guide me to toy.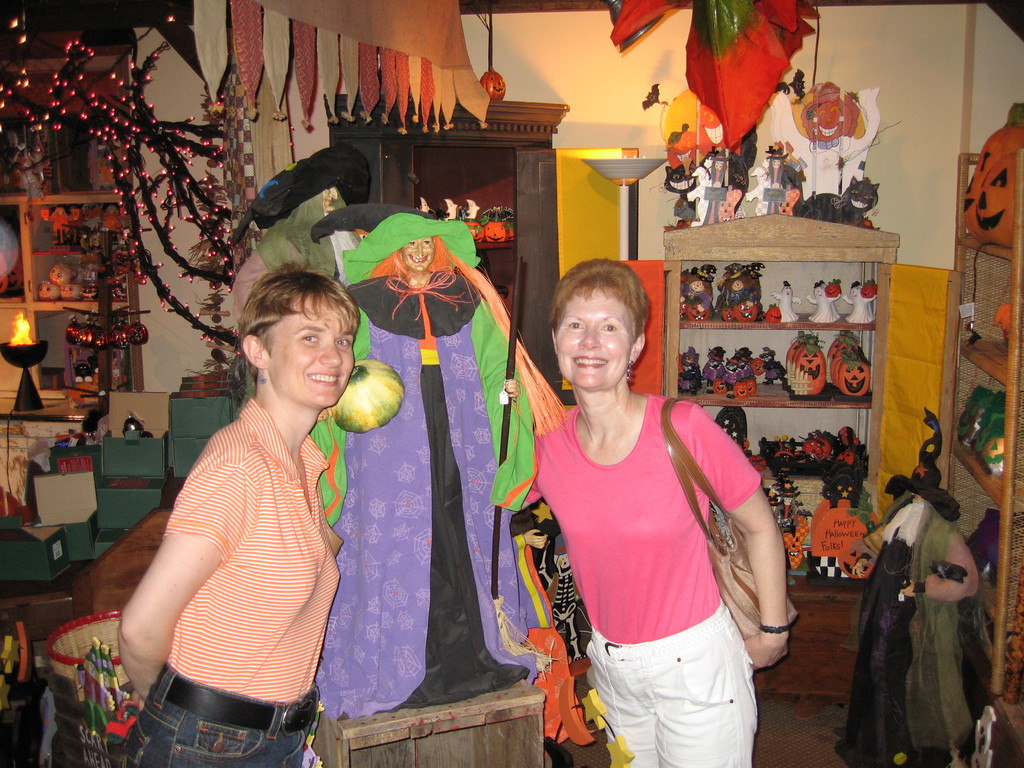
Guidance: 733, 345, 744, 360.
